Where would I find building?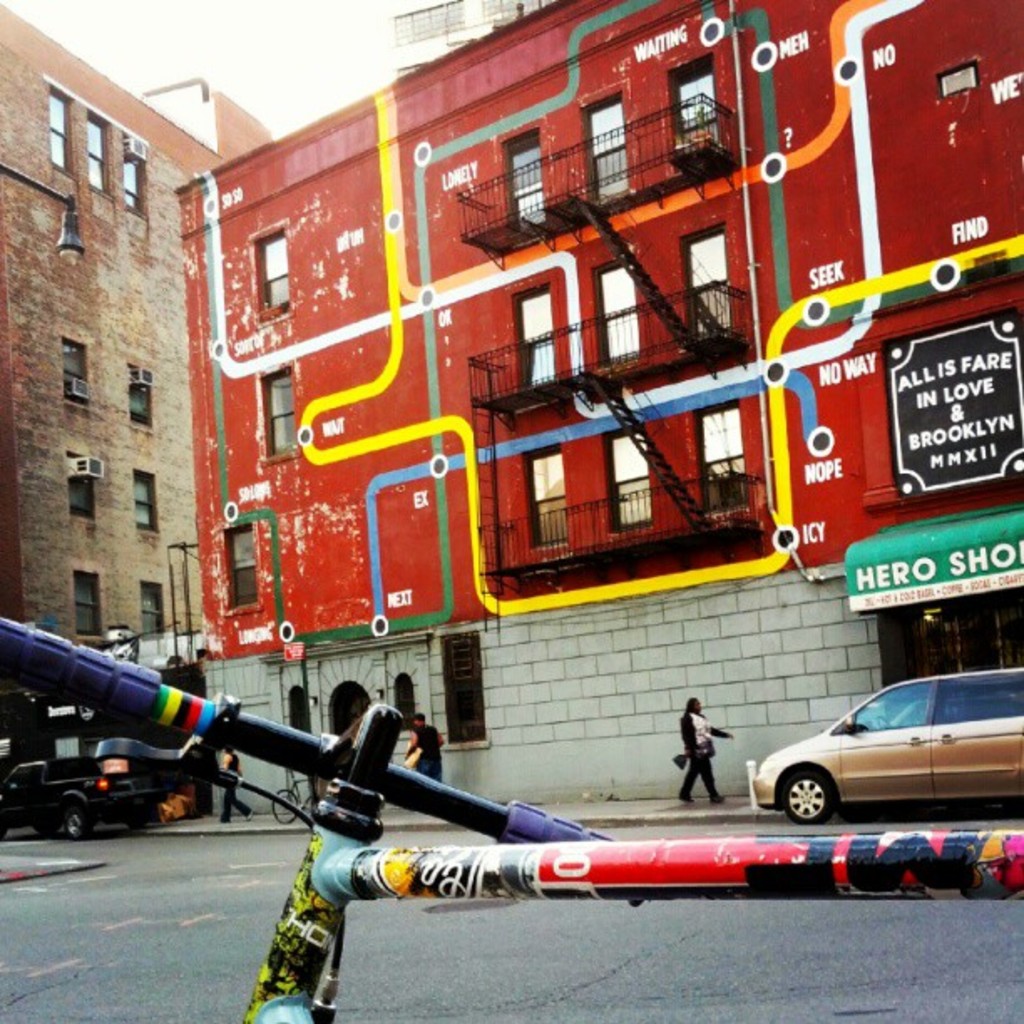
At (x1=174, y1=0, x2=1022, y2=810).
